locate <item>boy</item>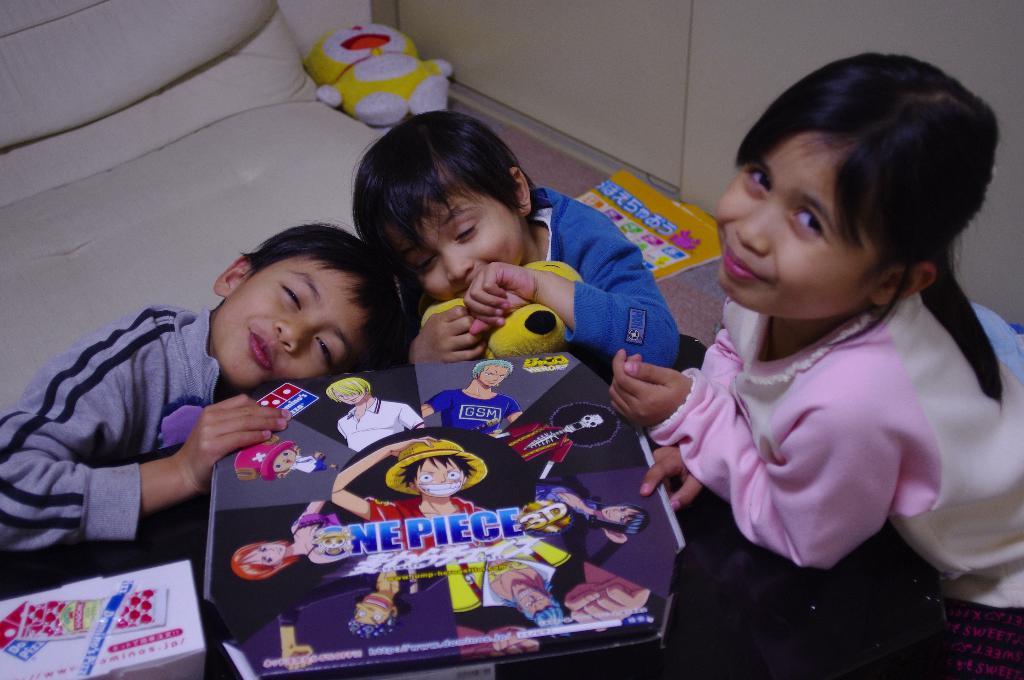
<box>0,227,417,549</box>
